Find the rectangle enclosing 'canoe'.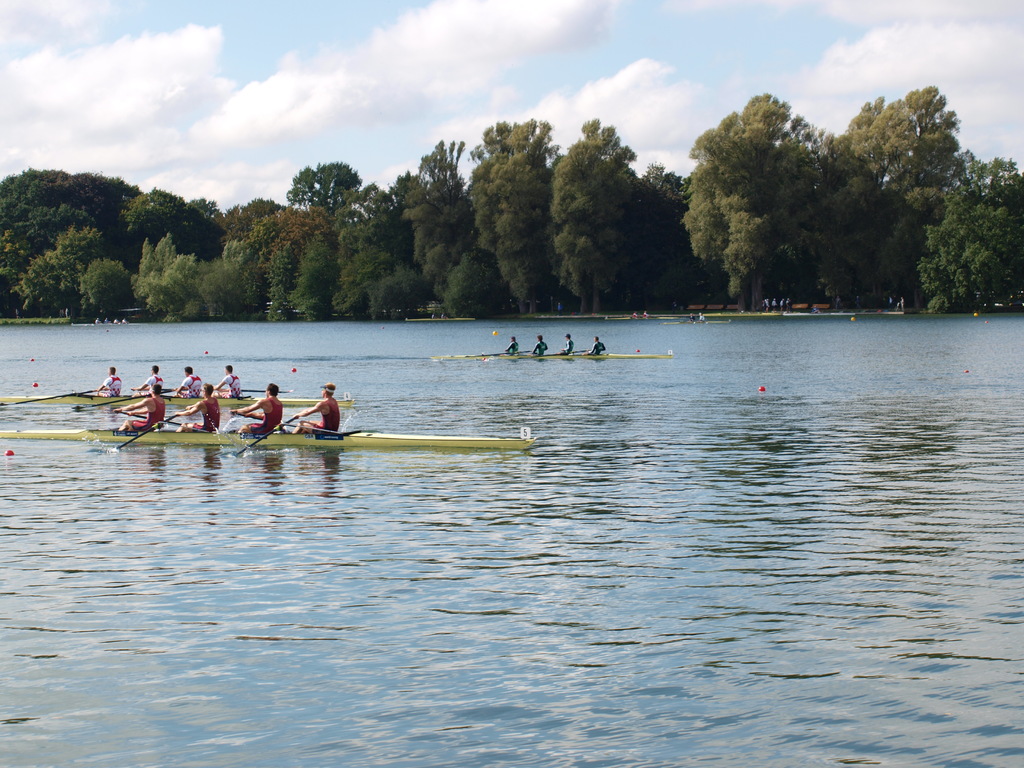
0,397,351,406.
